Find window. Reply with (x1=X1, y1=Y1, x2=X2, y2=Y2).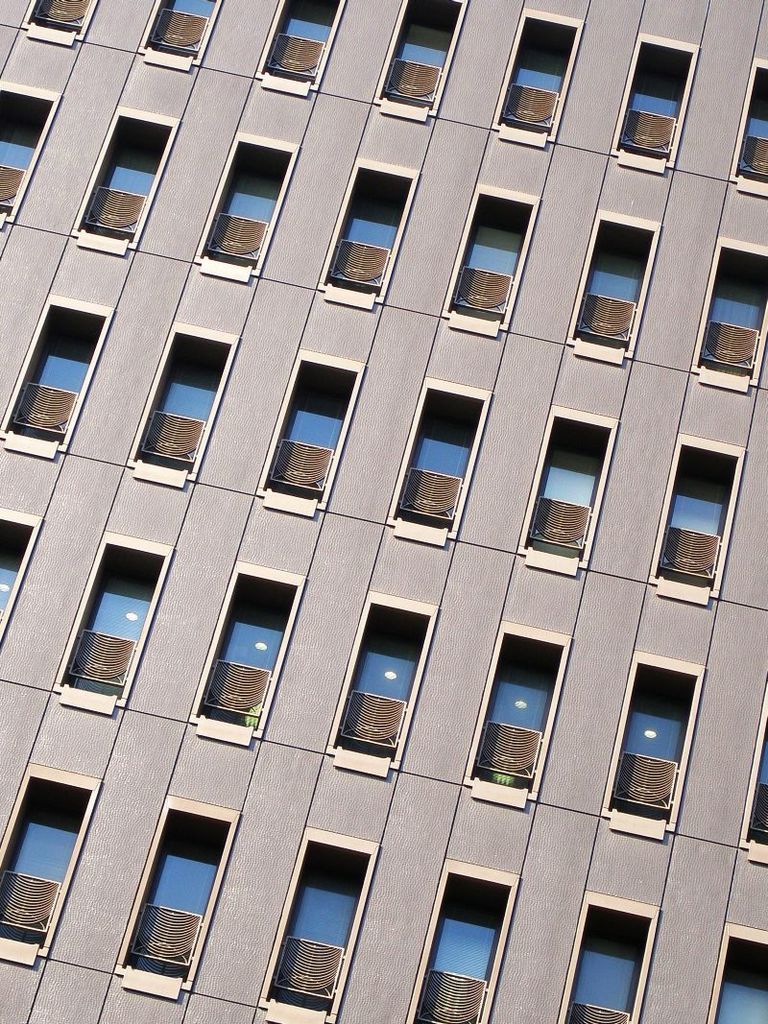
(x1=0, y1=513, x2=38, y2=647).
